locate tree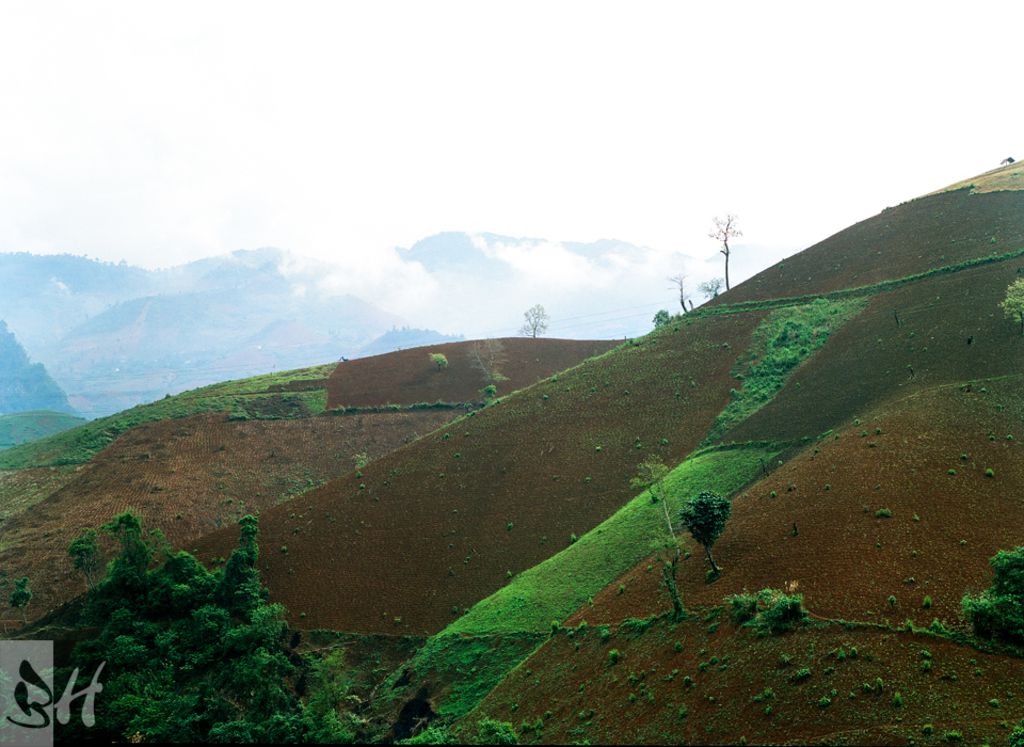
<region>710, 214, 741, 293</region>
